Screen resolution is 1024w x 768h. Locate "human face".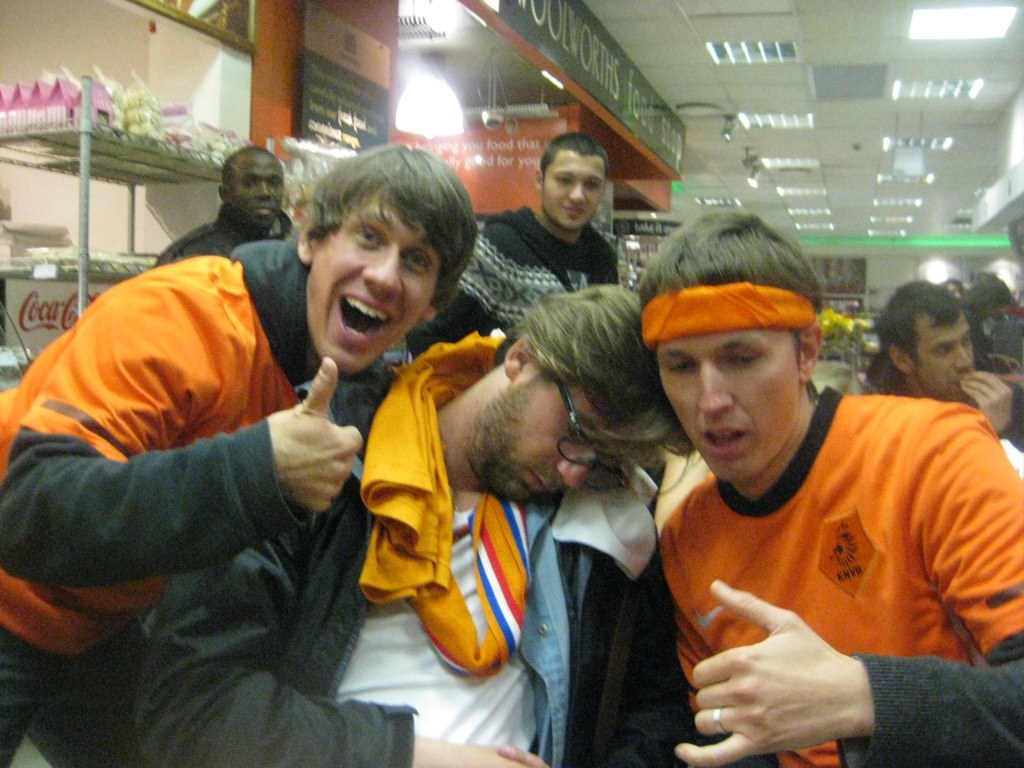
x1=288 y1=203 x2=450 y2=386.
